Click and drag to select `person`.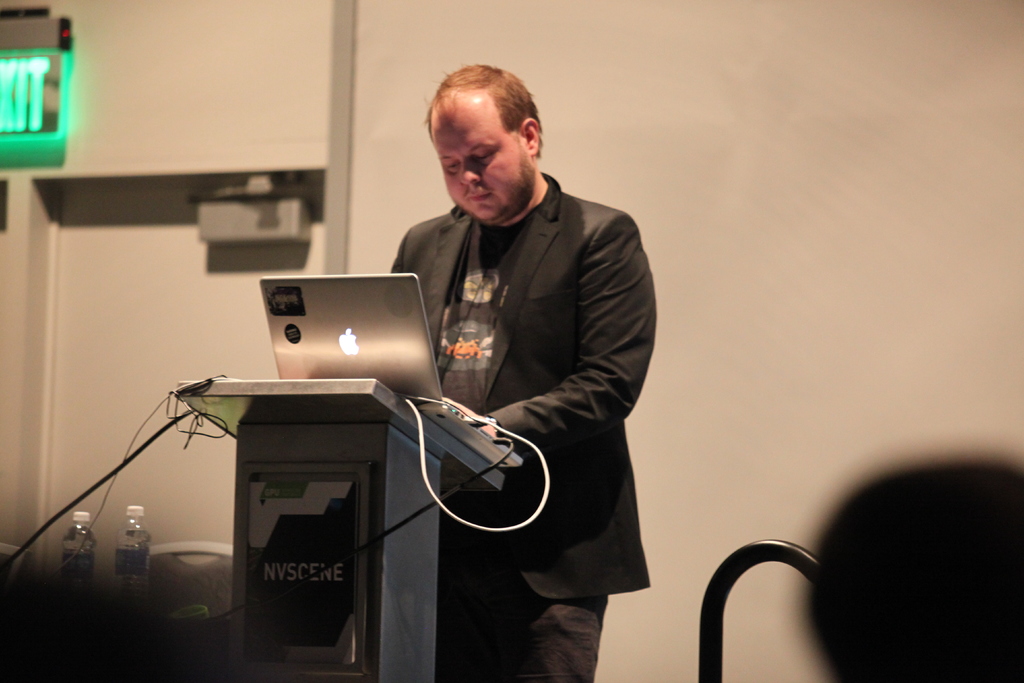
Selection: x1=389 y1=63 x2=660 y2=682.
